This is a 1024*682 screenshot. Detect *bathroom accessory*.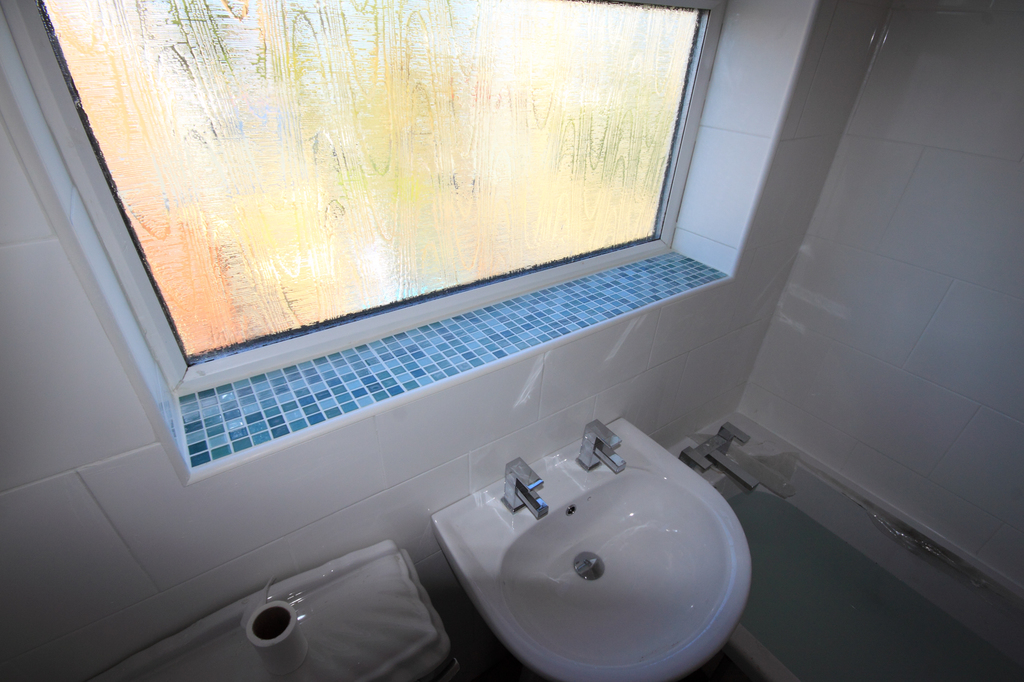
(left=85, top=539, right=463, bottom=681).
